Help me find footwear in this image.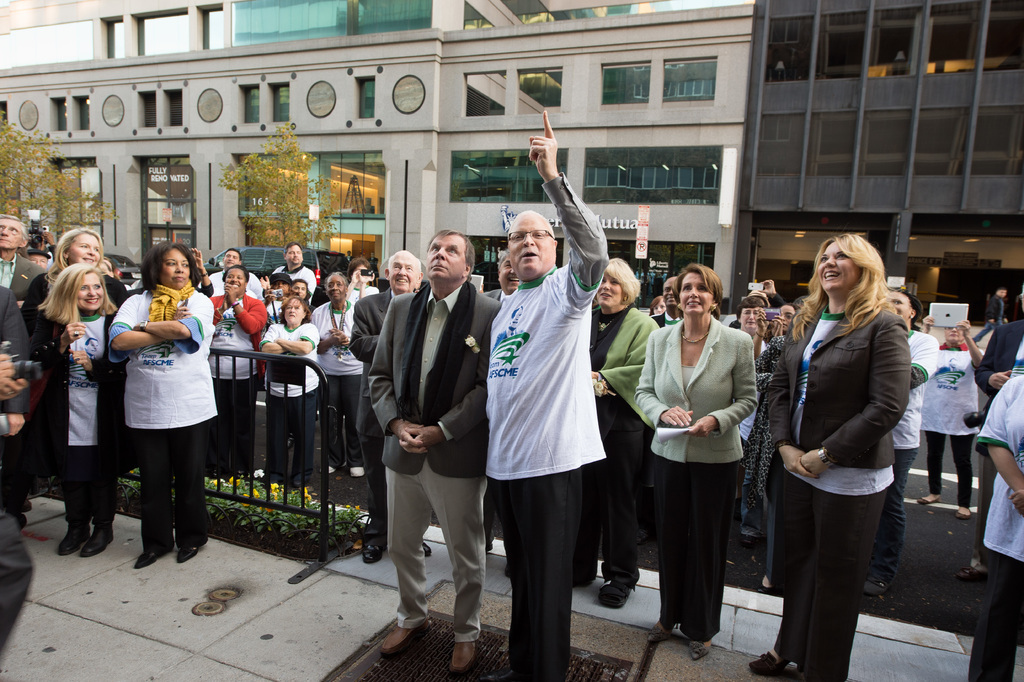
Found it: crop(177, 550, 198, 561).
